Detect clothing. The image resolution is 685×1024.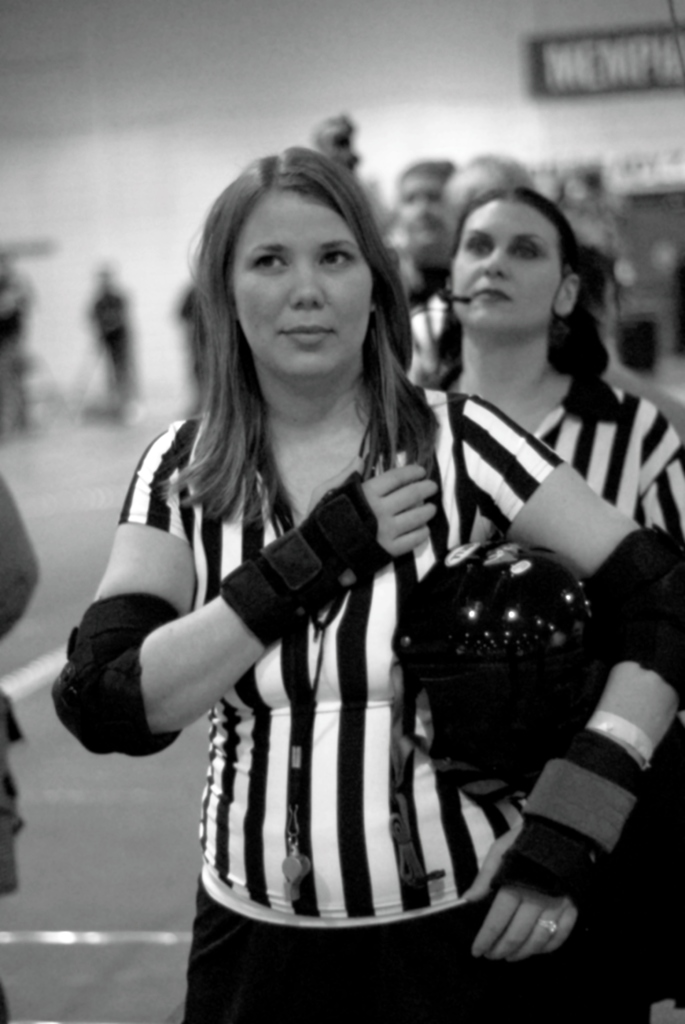
439 384 684 1023.
